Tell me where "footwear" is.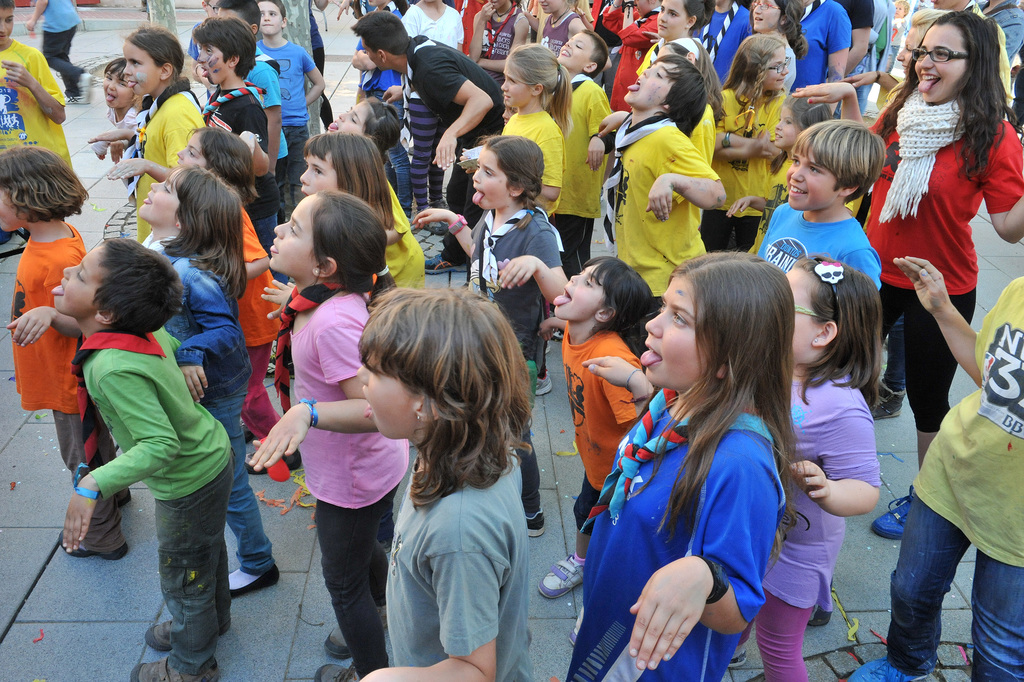
"footwear" is at x1=568 y1=604 x2=584 y2=646.
